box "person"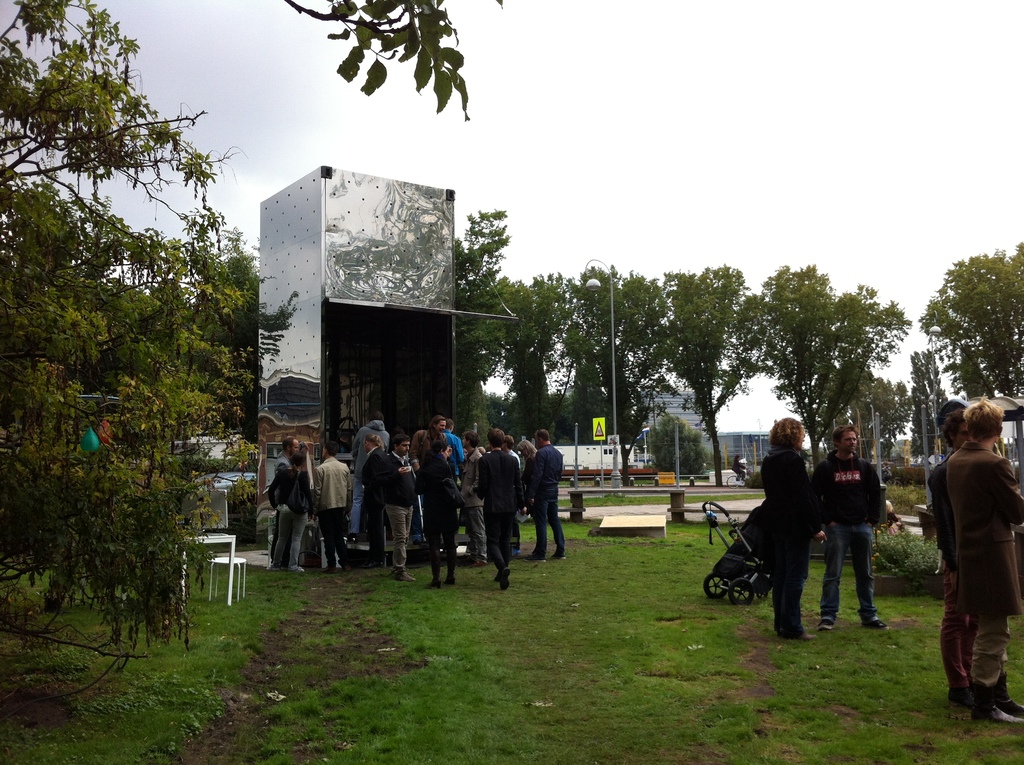
<region>947, 394, 1023, 727</region>
